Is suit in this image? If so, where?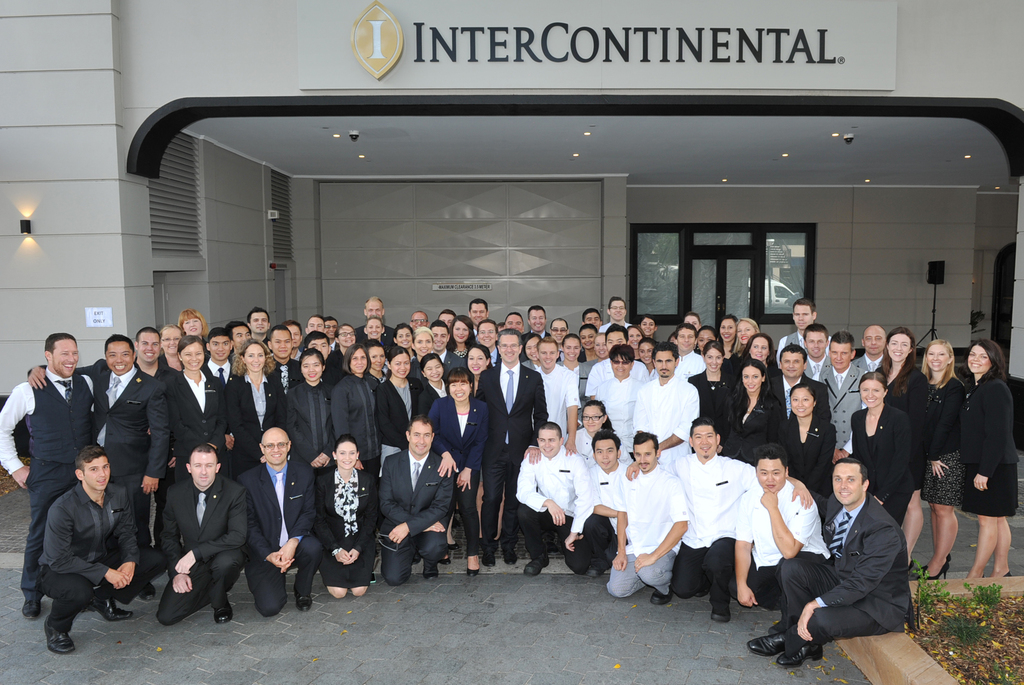
Yes, at (left=875, top=365, right=922, bottom=460).
